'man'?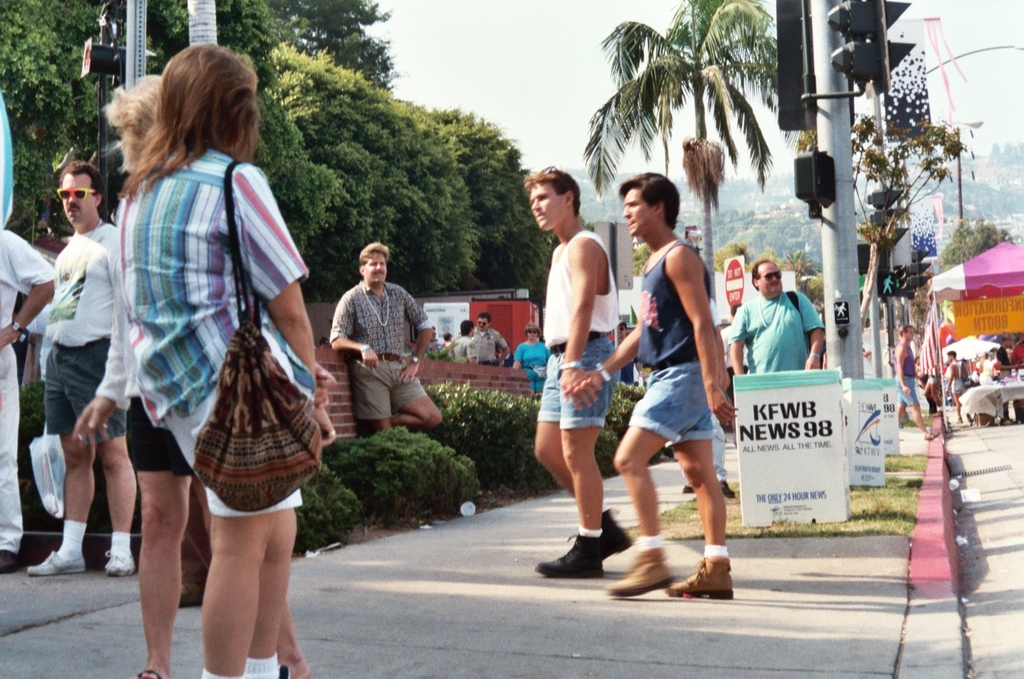
region(32, 156, 135, 576)
